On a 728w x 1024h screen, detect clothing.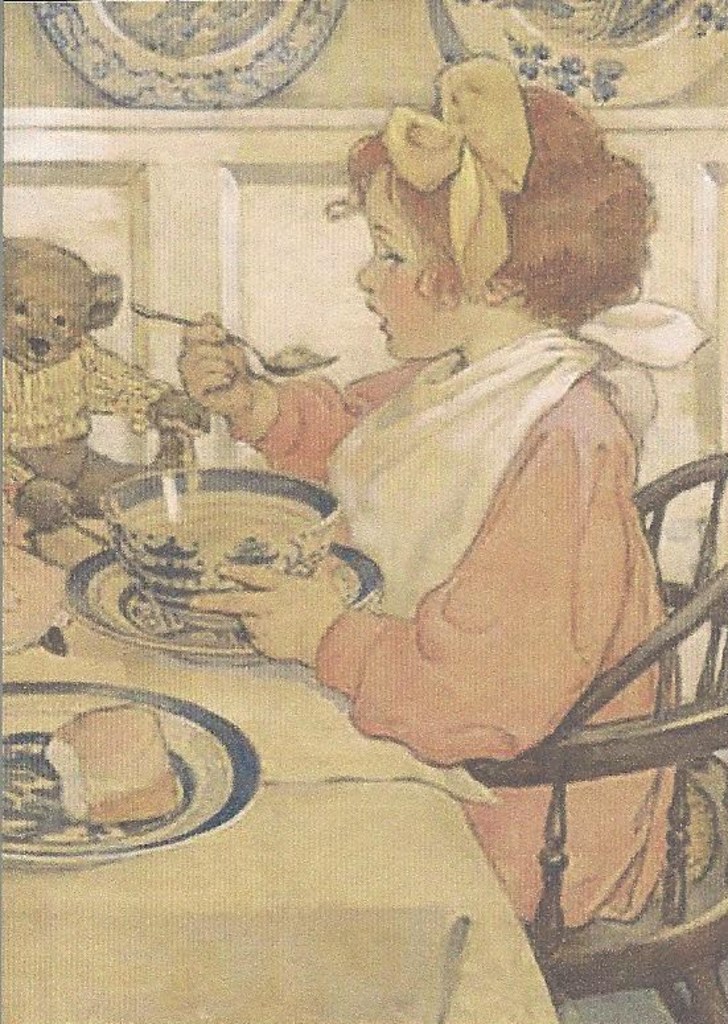
crop(0, 333, 176, 505).
